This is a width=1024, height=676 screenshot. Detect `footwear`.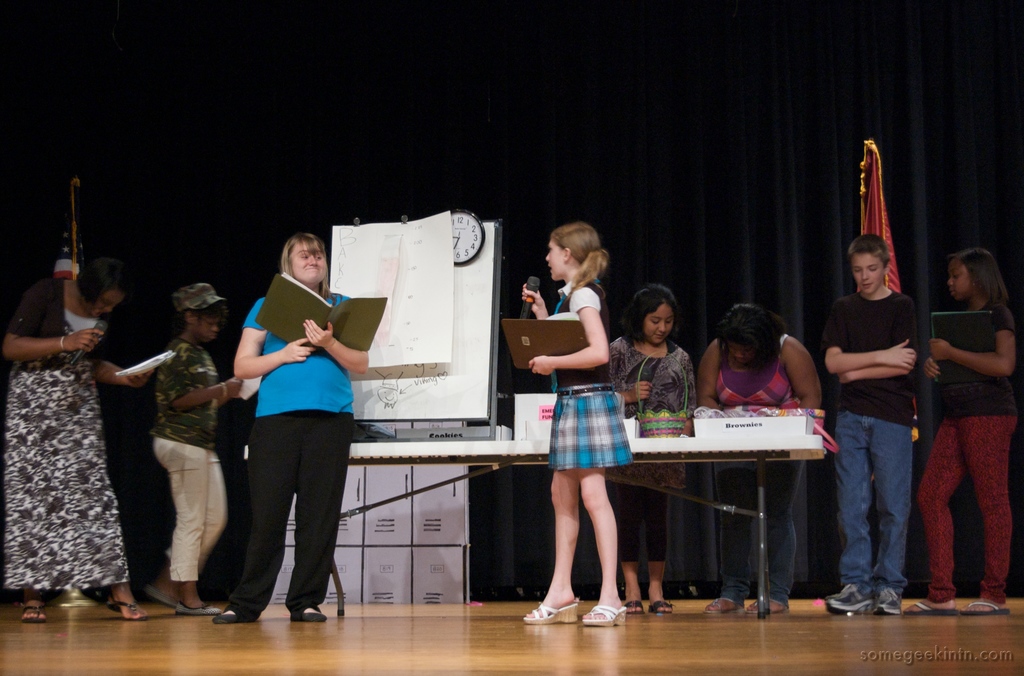
x1=902 y1=600 x2=959 y2=613.
